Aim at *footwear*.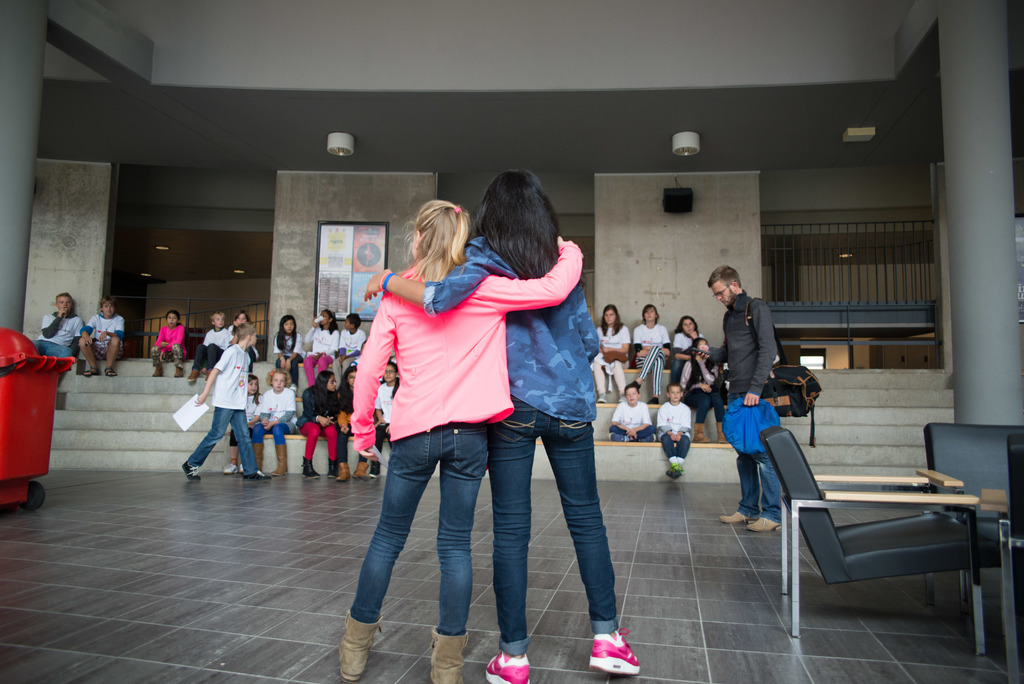
Aimed at x1=676, y1=462, x2=685, y2=480.
